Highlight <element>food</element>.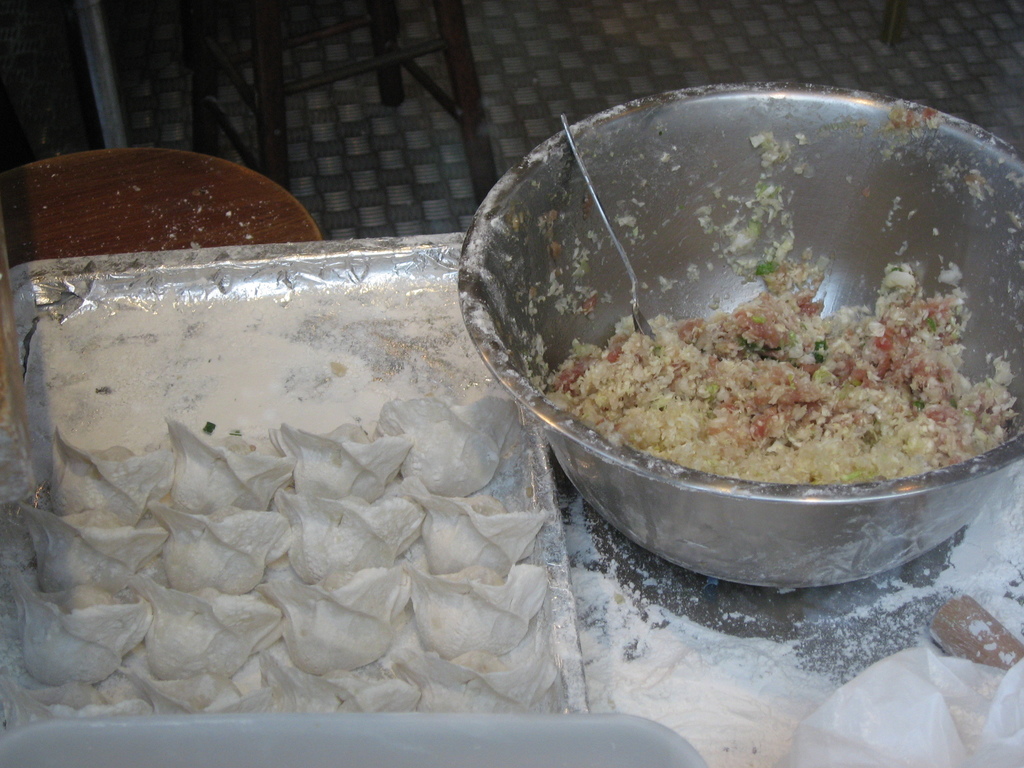
Highlighted region: [413, 492, 547, 582].
